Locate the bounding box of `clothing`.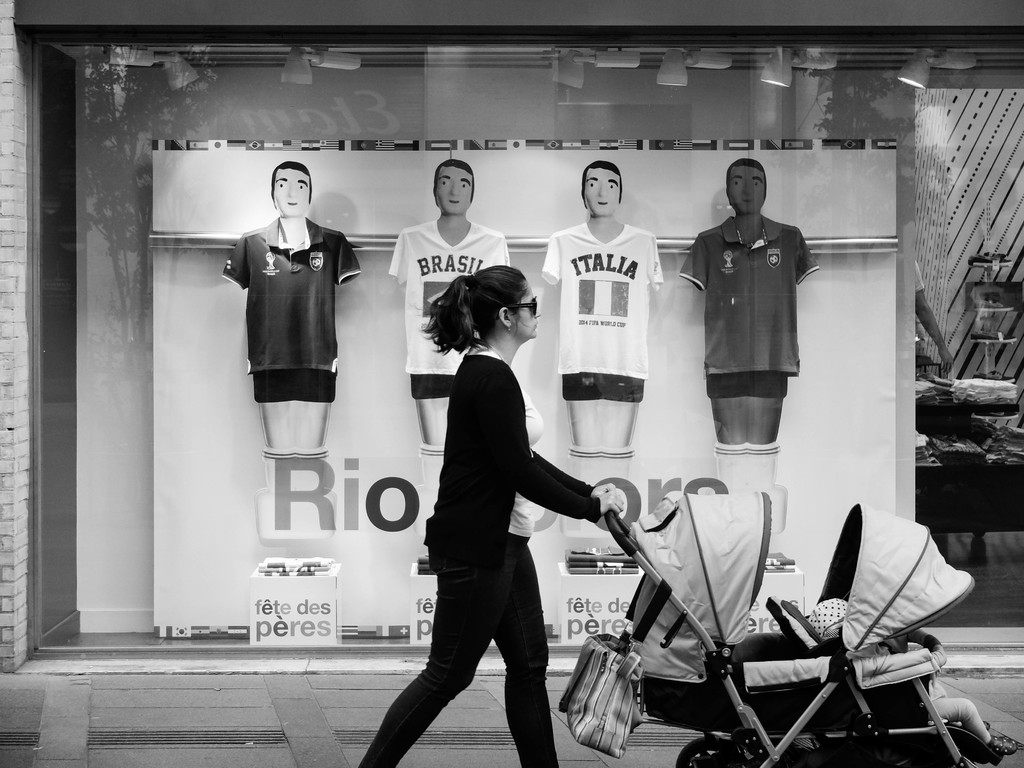
Bounding box: bbox=(221, 212, 364, 404).
